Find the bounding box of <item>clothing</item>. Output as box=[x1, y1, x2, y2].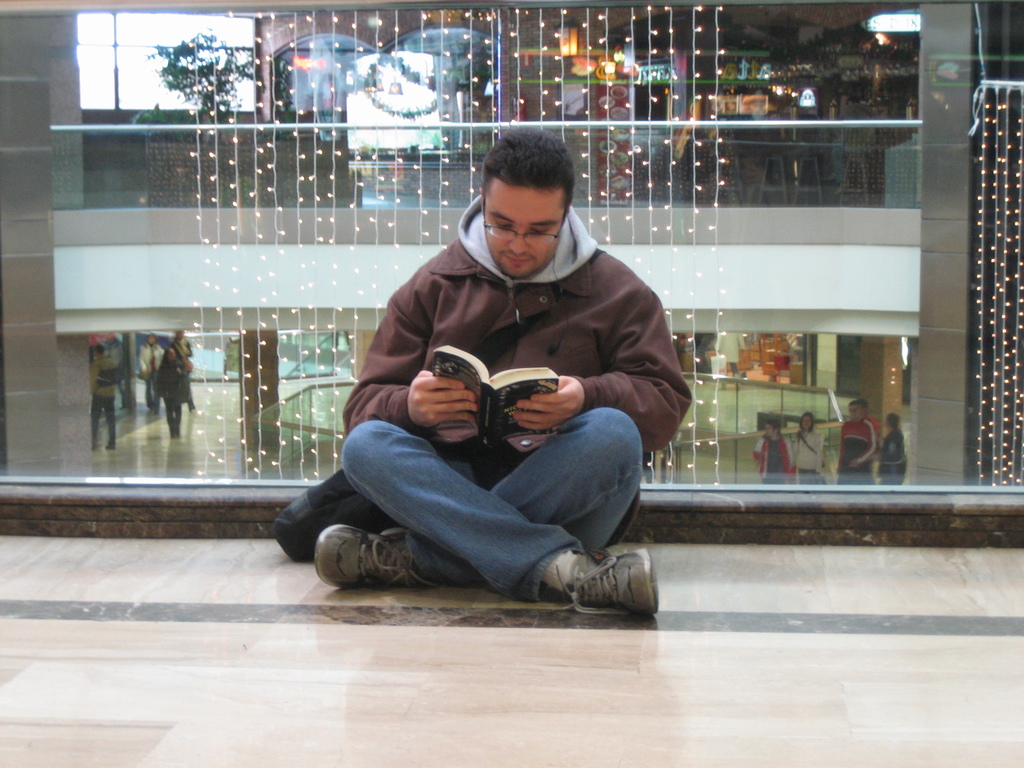
box=[315, 170, 694, 602].
